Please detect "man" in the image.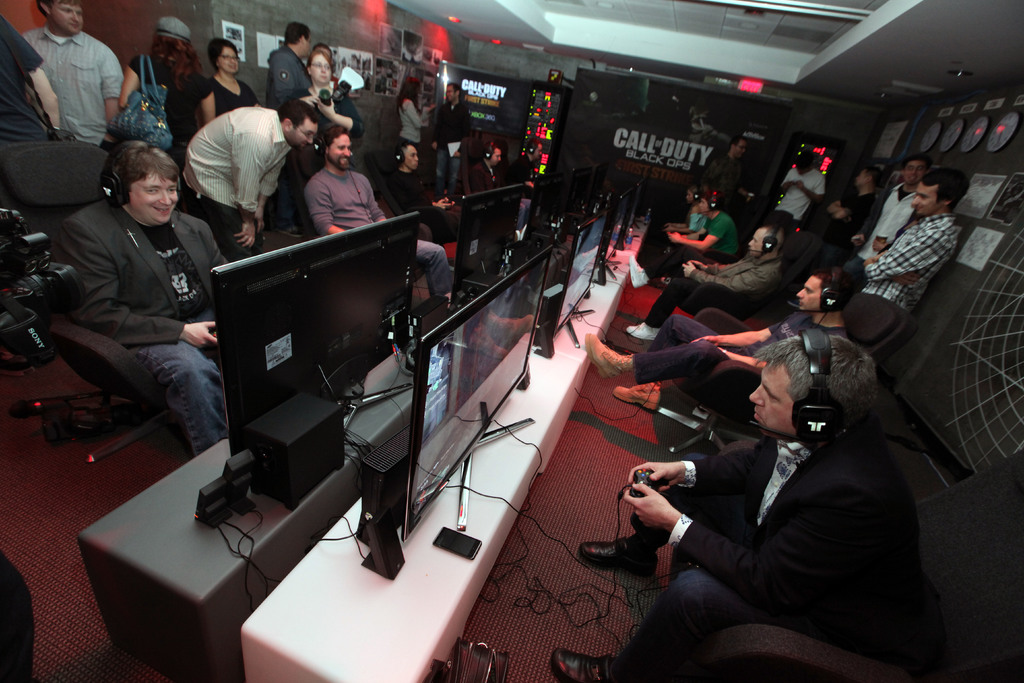
rect(843, 171, 887, 260).
